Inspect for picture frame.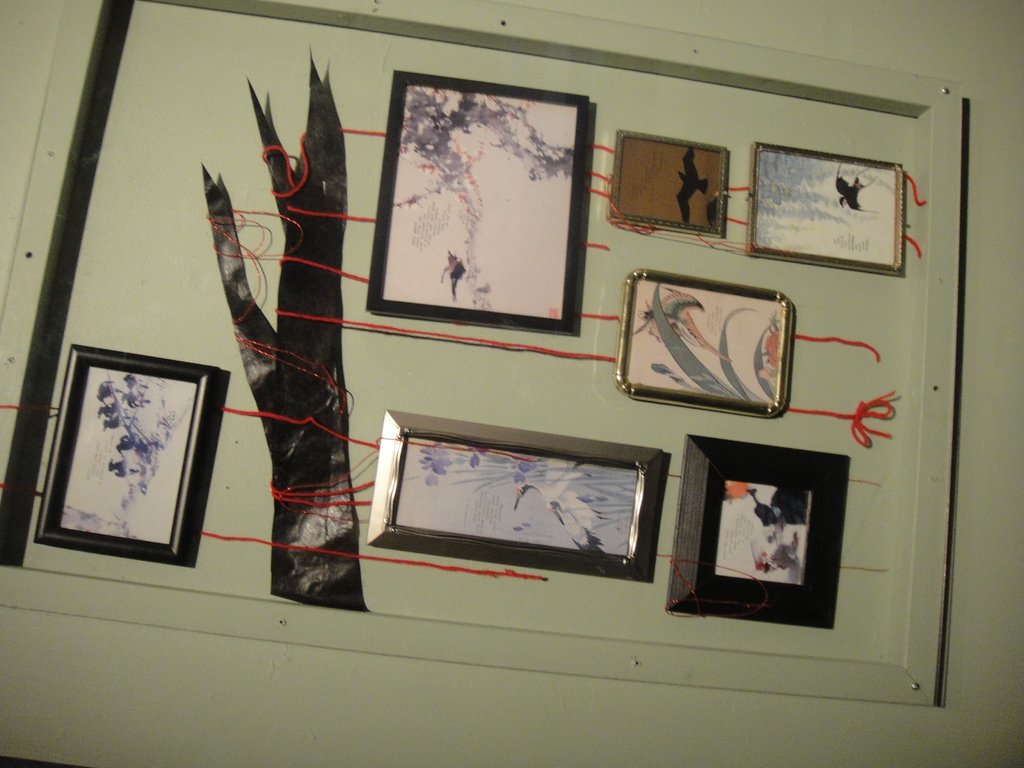
Inspection: (619,266,800,426).
